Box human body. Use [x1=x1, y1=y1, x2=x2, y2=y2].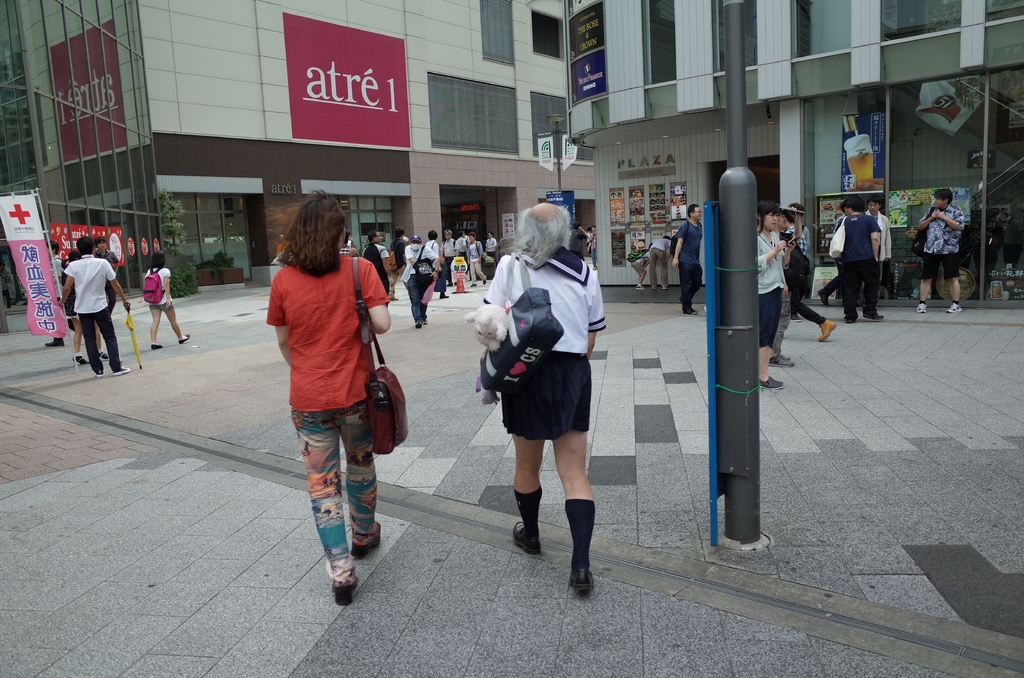
[x1=836, y1=218, x2=875, y2=318].
